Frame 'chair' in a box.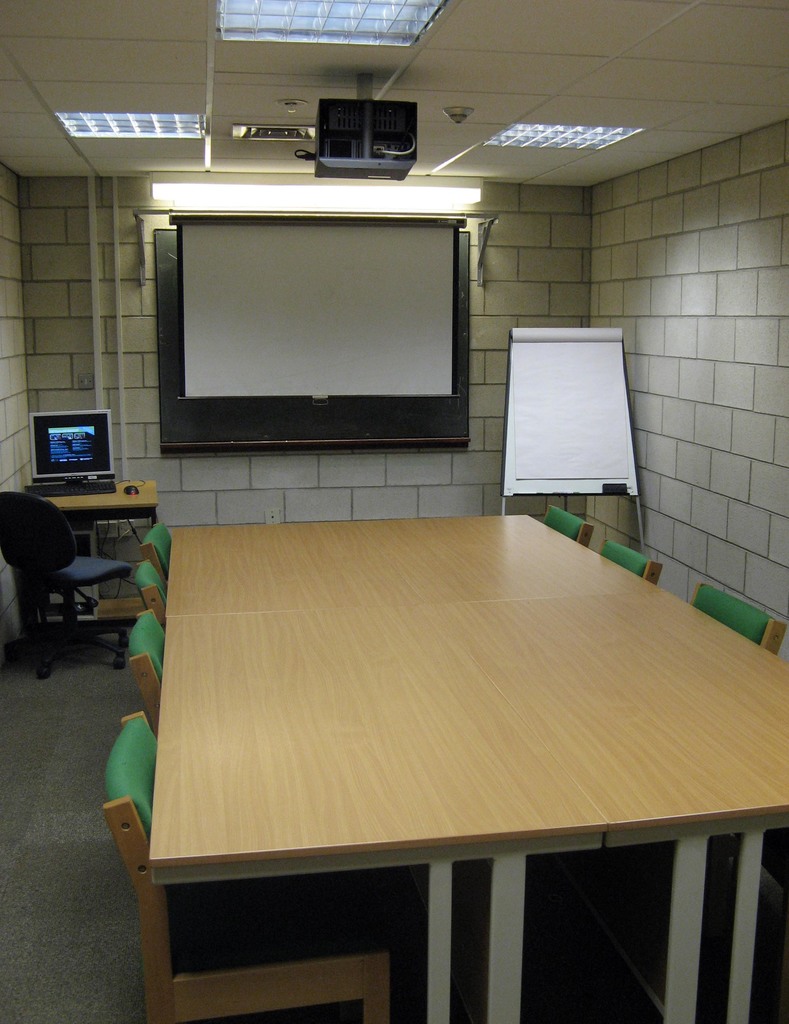
region(691, 581, 784, 659).
